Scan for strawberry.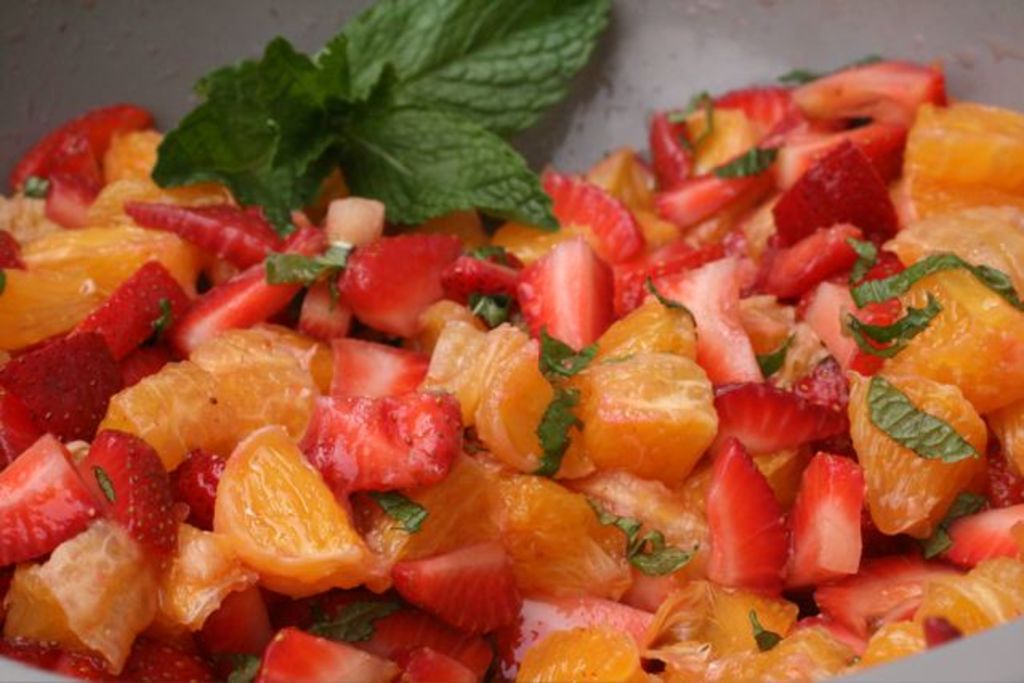
Scan result: BBox(796, 250, 907, 330).
